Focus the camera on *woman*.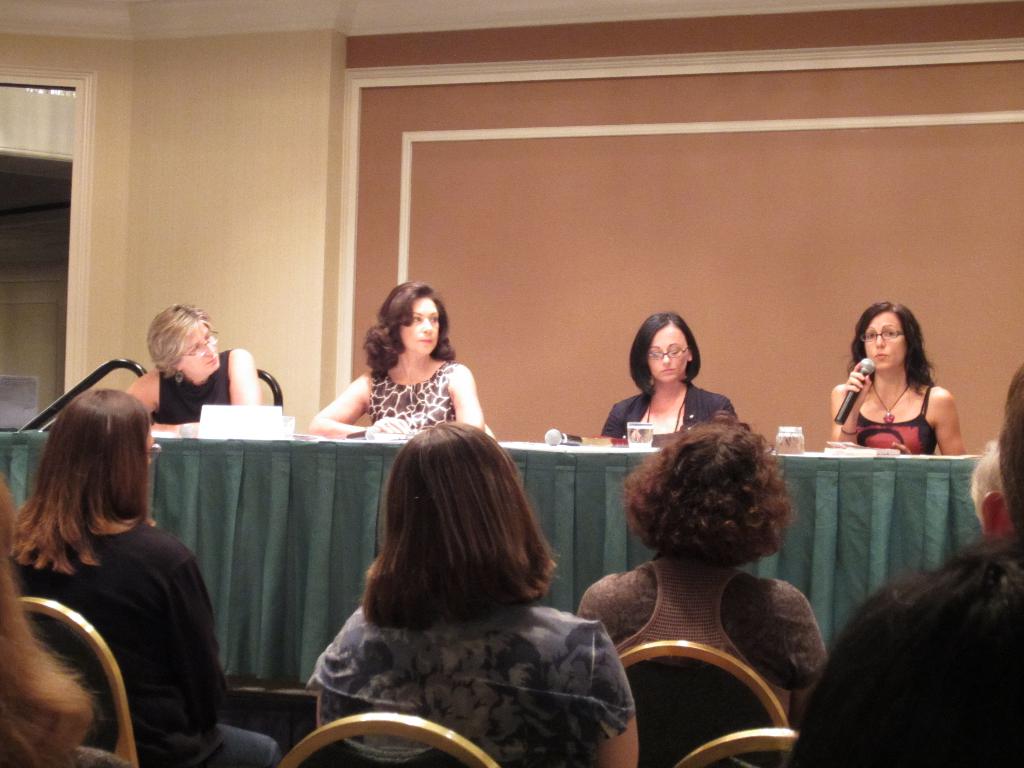
Focus region: <box>0,484,93,767</box>.
